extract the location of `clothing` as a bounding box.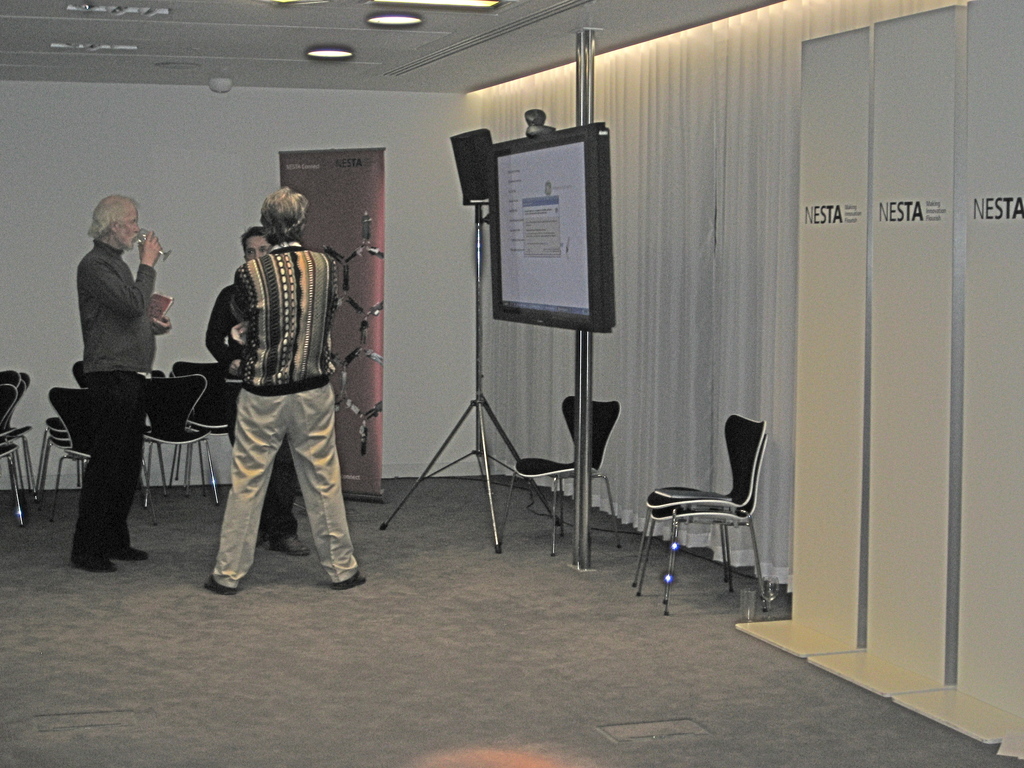
left=183, top=193, right=356, bottom=570.
